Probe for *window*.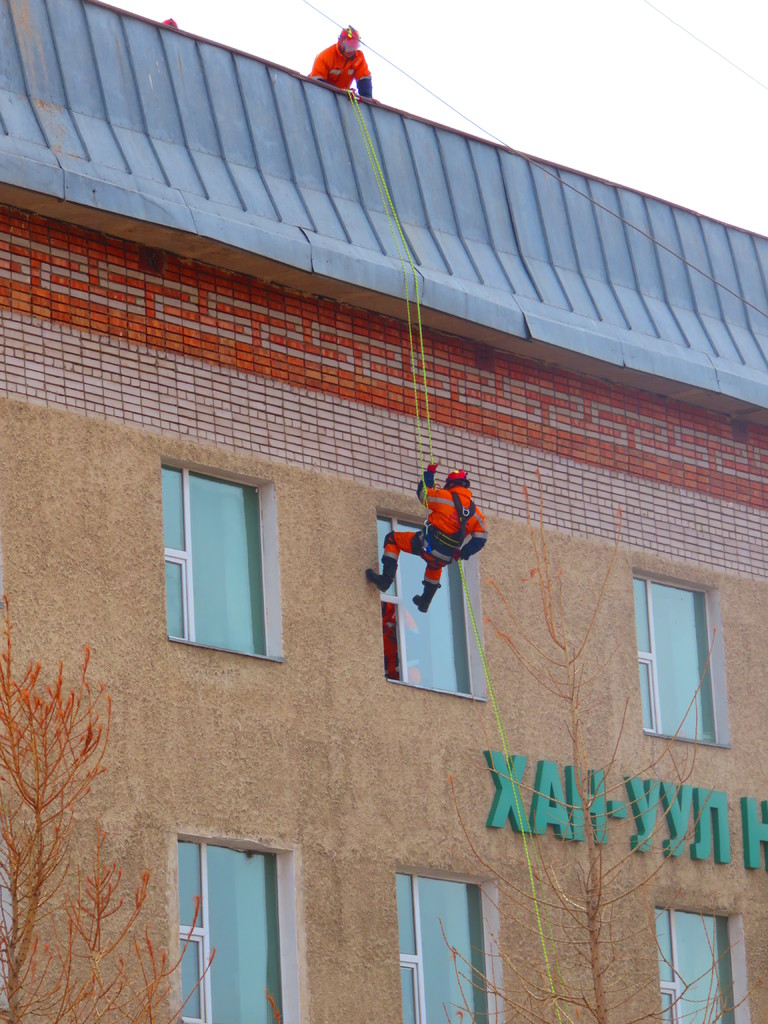
Probe result: box(397, 868, 500, 1023).
